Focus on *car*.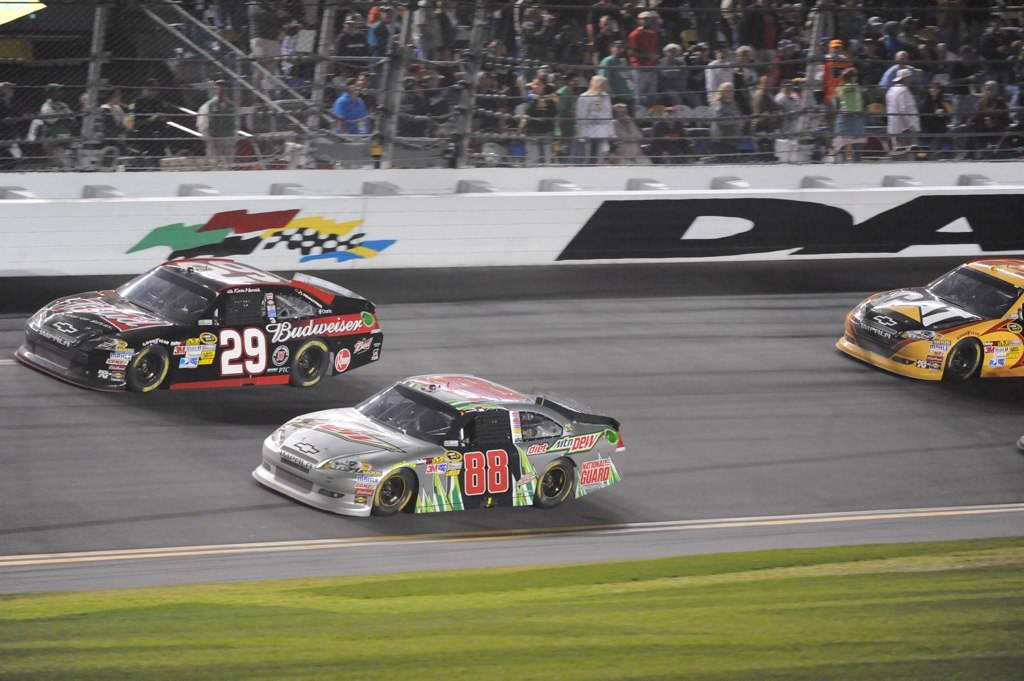
Focused at 234,372,634,527.
